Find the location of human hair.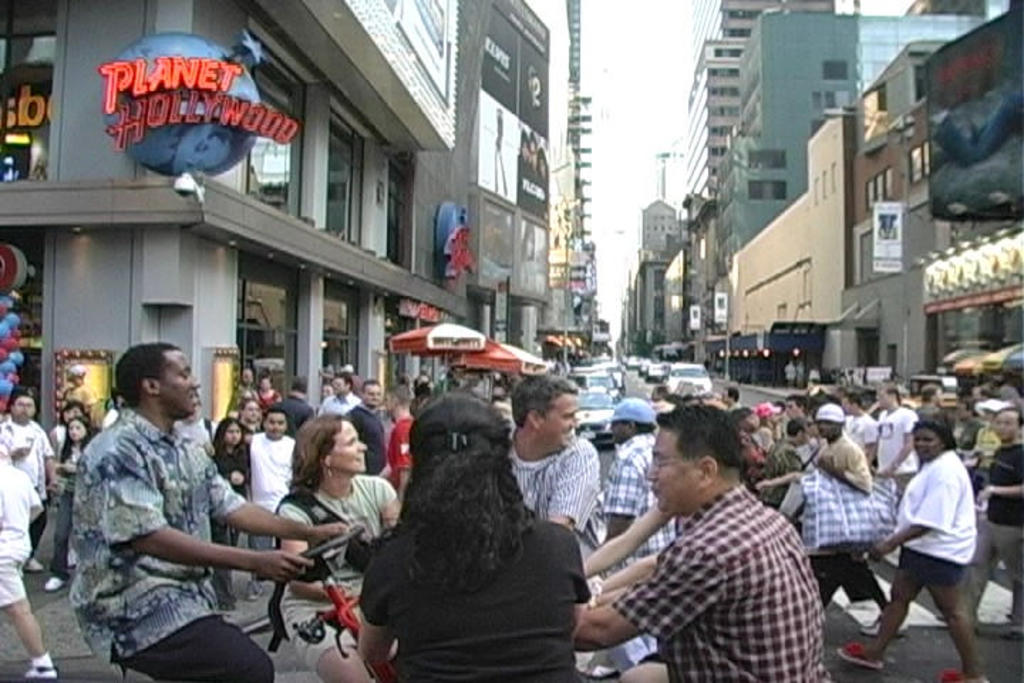
Location: <box>112,342,179,406</box>.
